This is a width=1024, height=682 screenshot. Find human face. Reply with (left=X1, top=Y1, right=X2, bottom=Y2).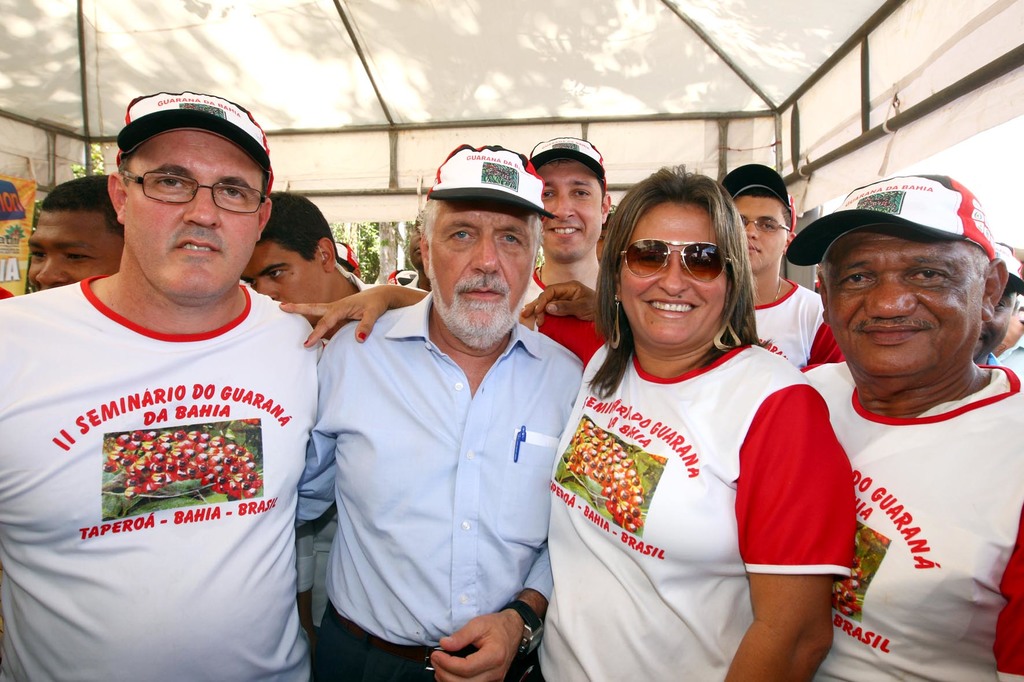
(left=427, top=197, right=541, bottom=337).
